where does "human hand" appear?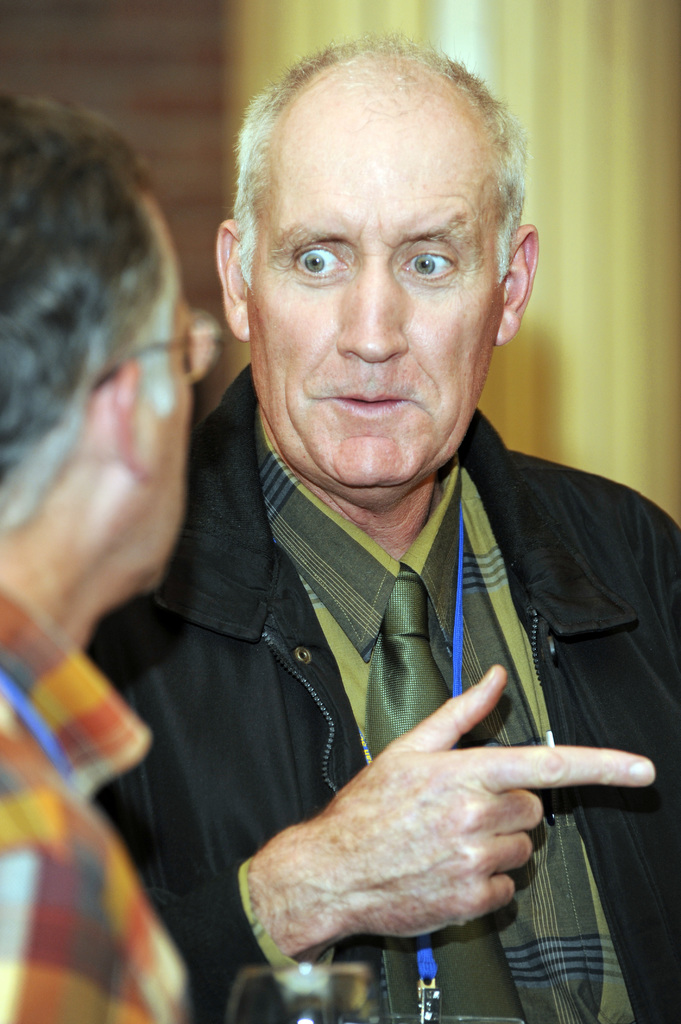
Appears at region(249, 684, 661, 960).
